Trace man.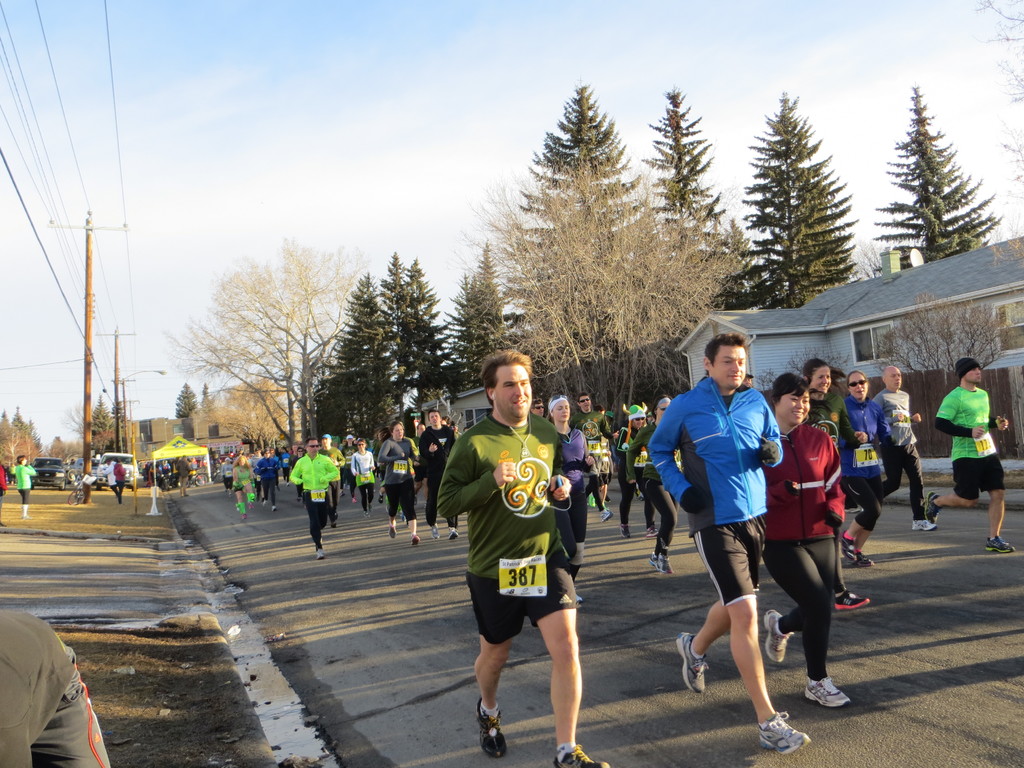
Traced to (317, 433, 345, 500).
